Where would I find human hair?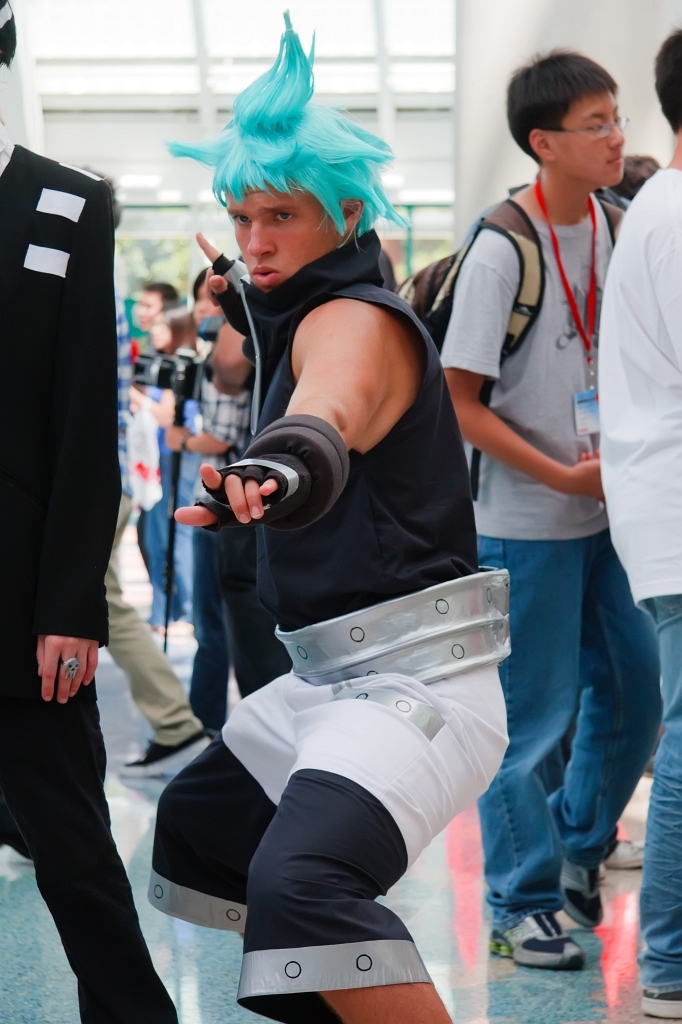
At box=[500, 50, 620, 162].
